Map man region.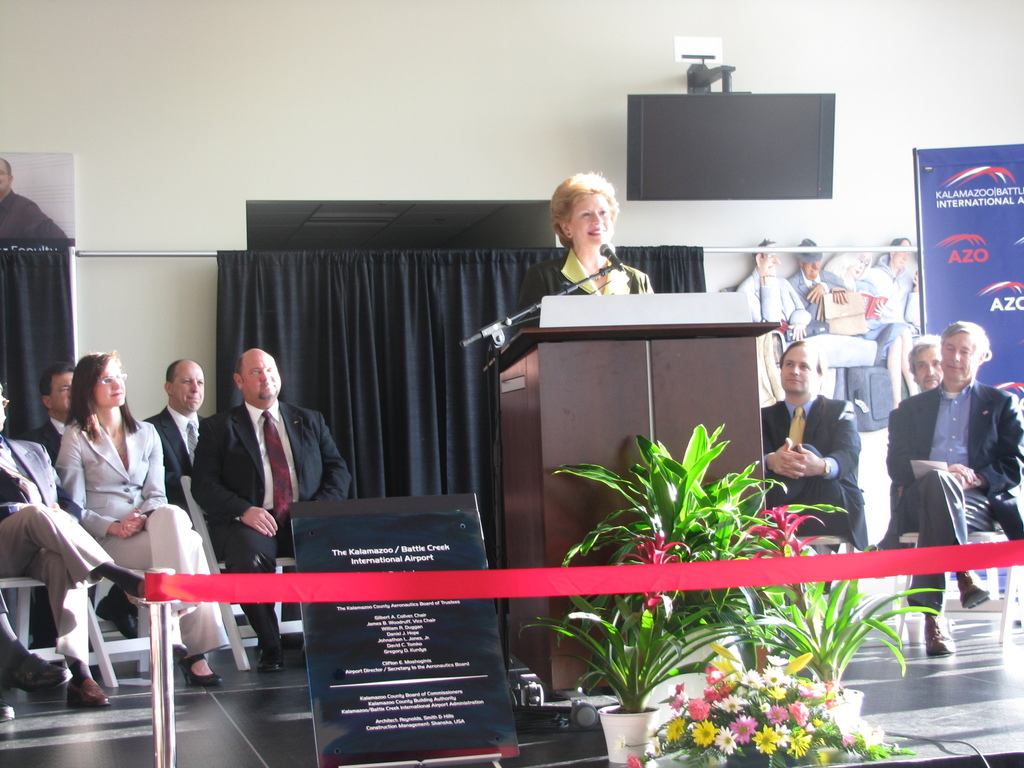
Mapped to rect(0, 377, 143, 712).
